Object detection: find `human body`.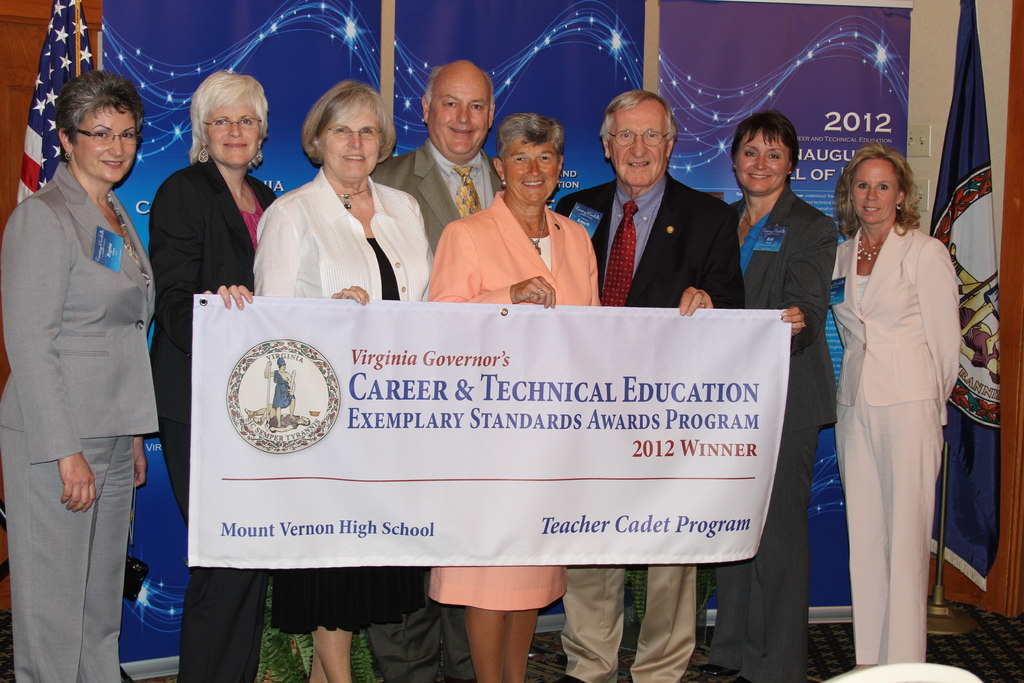
559/173/739/682.
